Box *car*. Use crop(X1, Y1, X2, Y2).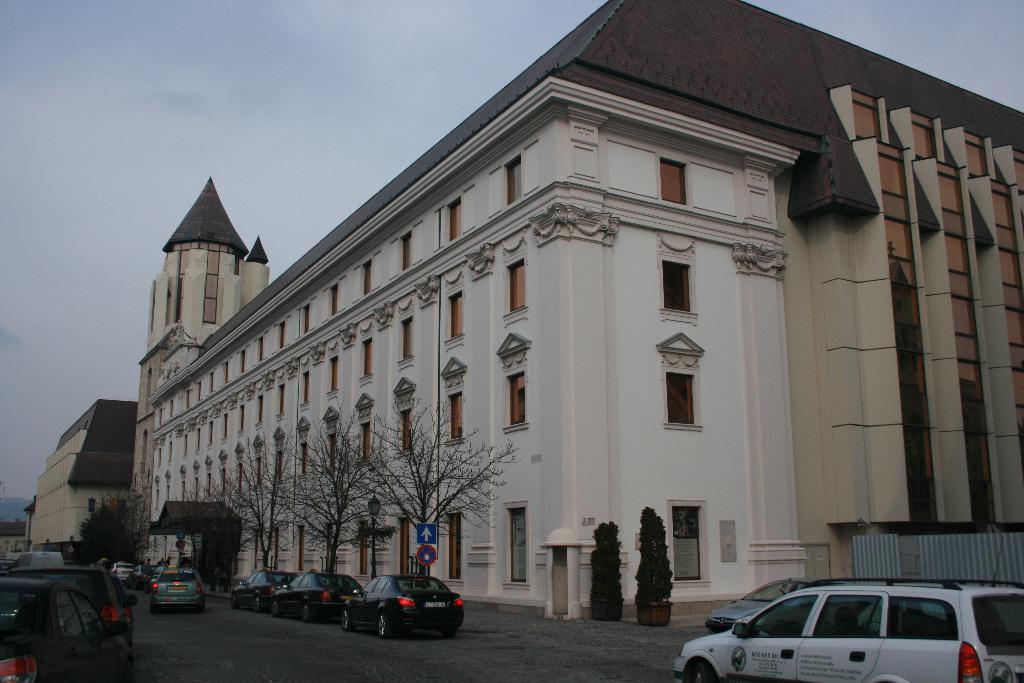
crop(234, 566, 303, 611).
